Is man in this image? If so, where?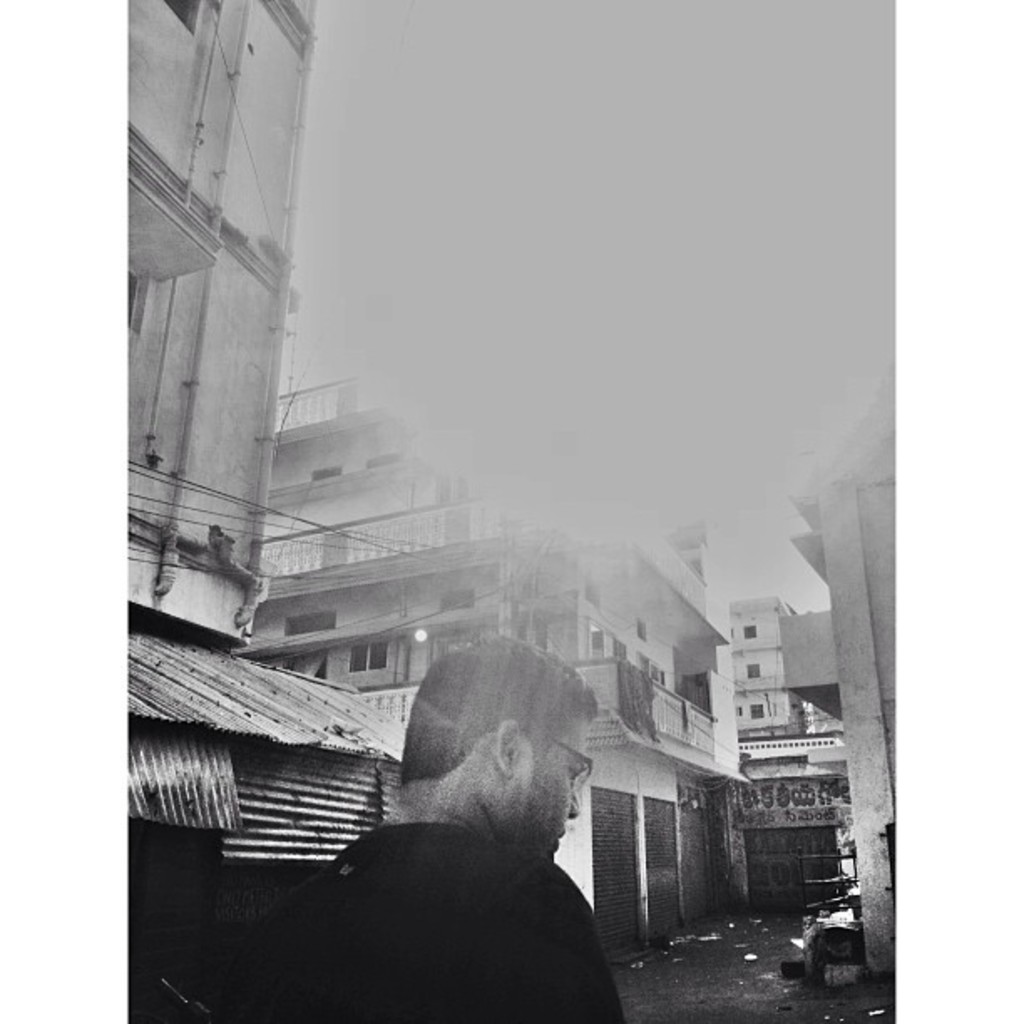
Yes, at <bbox>212, 646, 674, 1017</bbox>.
